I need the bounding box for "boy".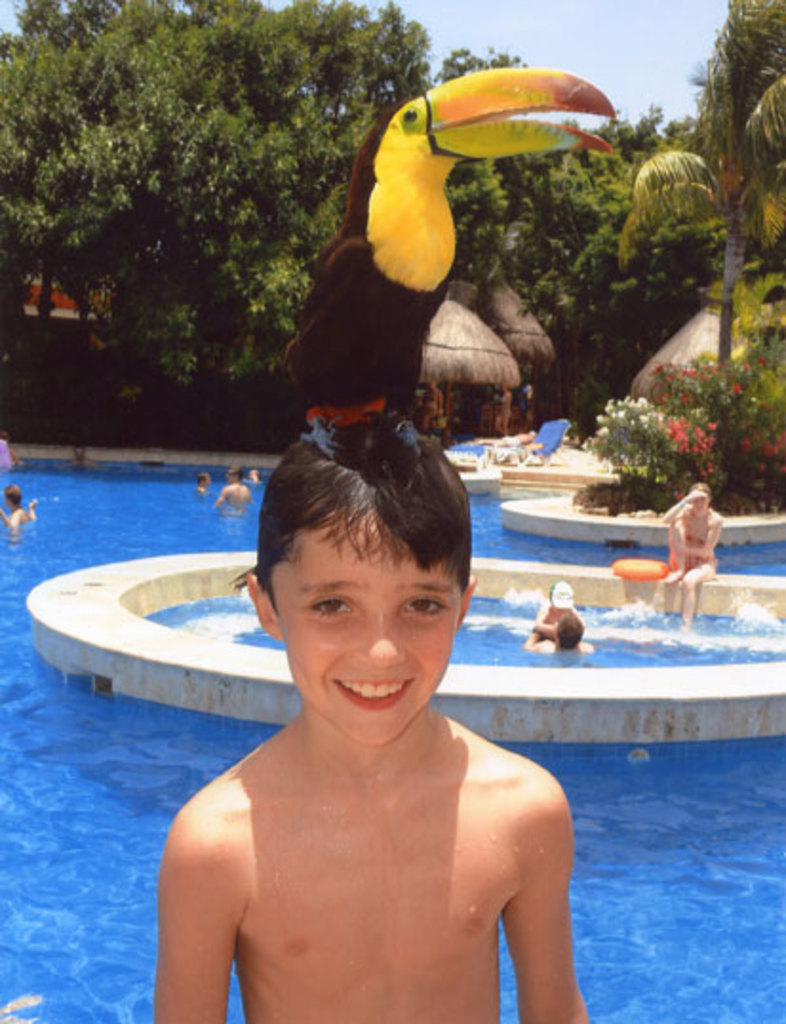
Here it is: rect(145, 417, 582, 1022).
